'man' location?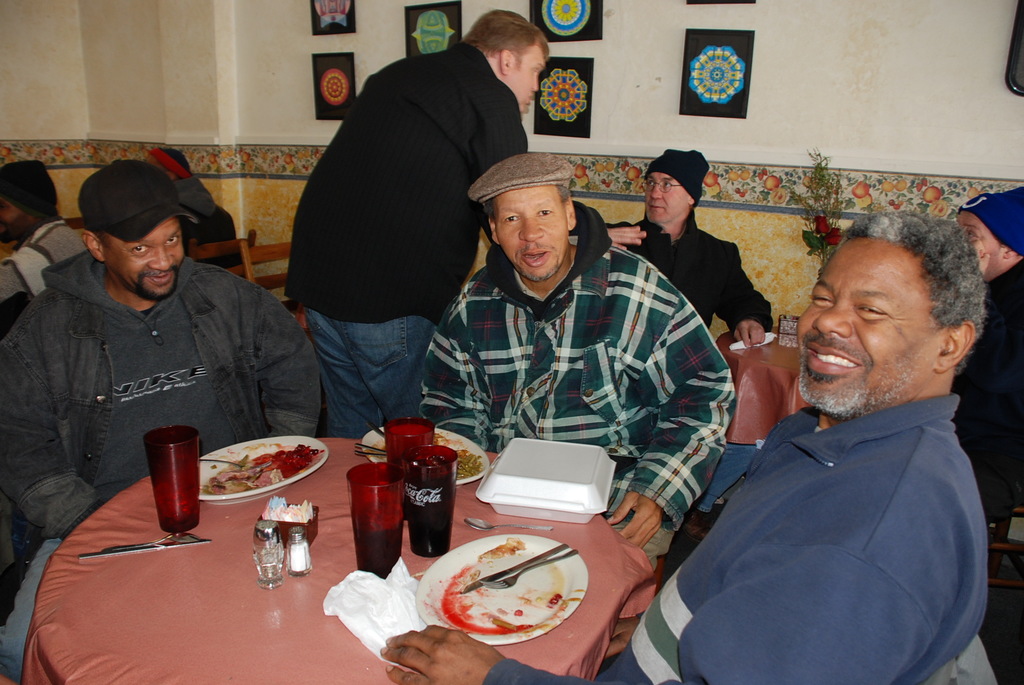
(375, 218, 988, 684)
